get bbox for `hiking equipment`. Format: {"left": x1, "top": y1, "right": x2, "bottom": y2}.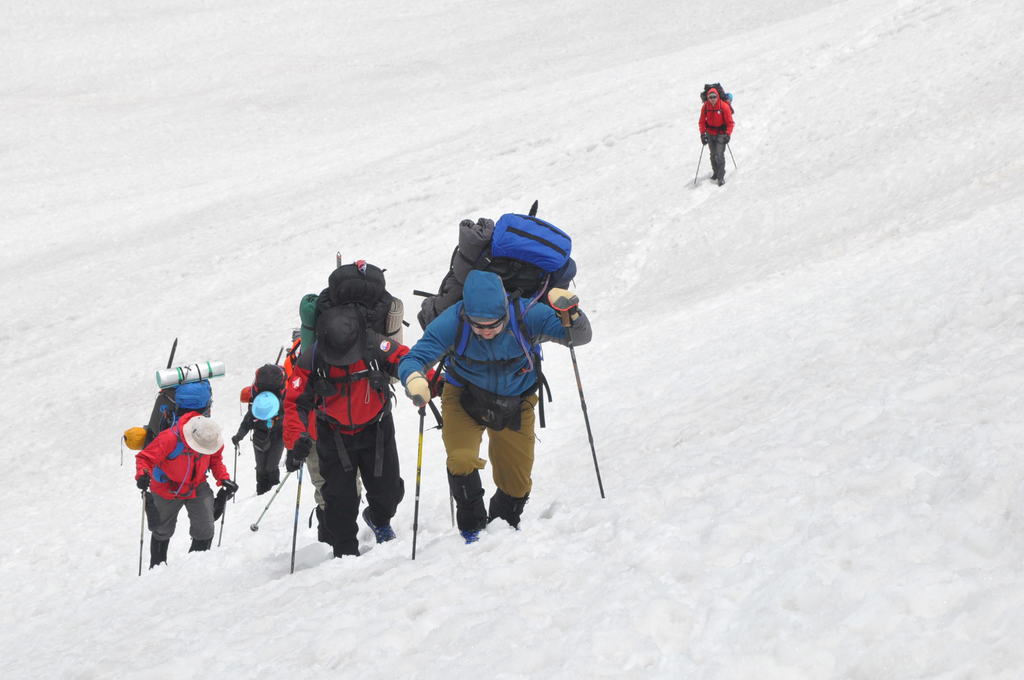
{"left": 113, "top": 335, "right": 234, "bottom": 469}.
